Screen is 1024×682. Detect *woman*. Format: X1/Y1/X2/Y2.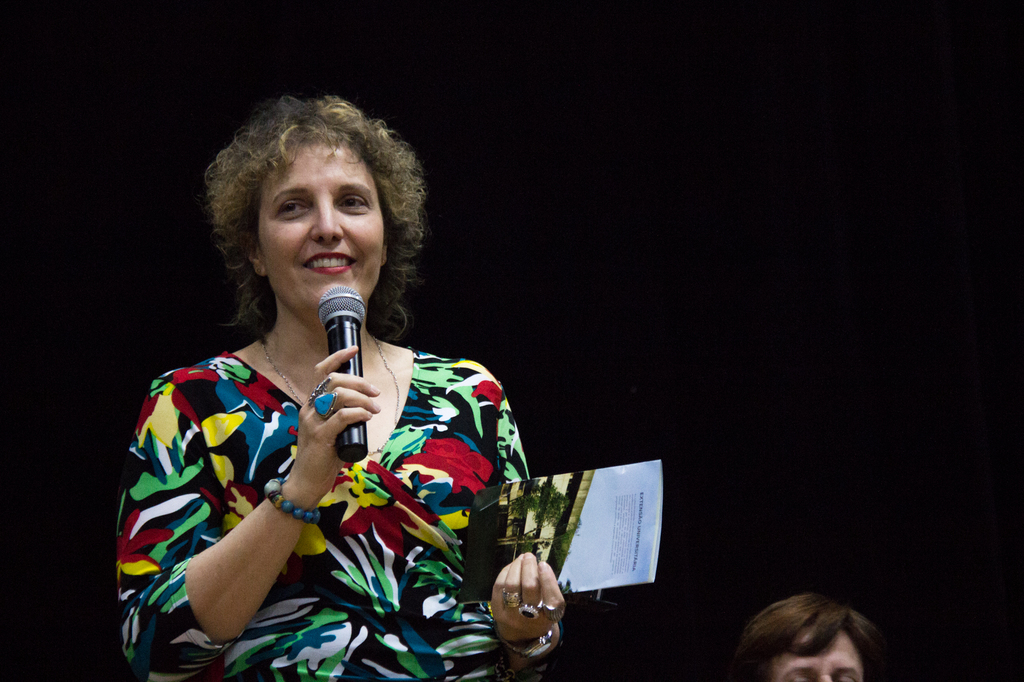
106/95/548/672.
